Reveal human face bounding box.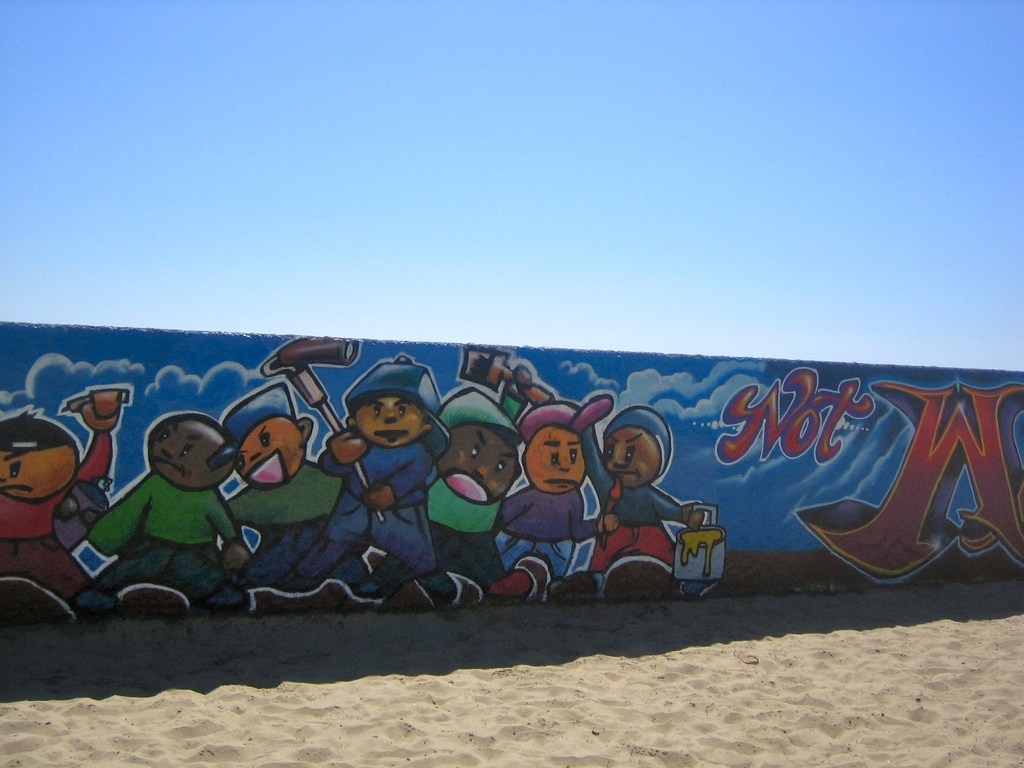
Revealed: box(435, 424, 518, 502).
